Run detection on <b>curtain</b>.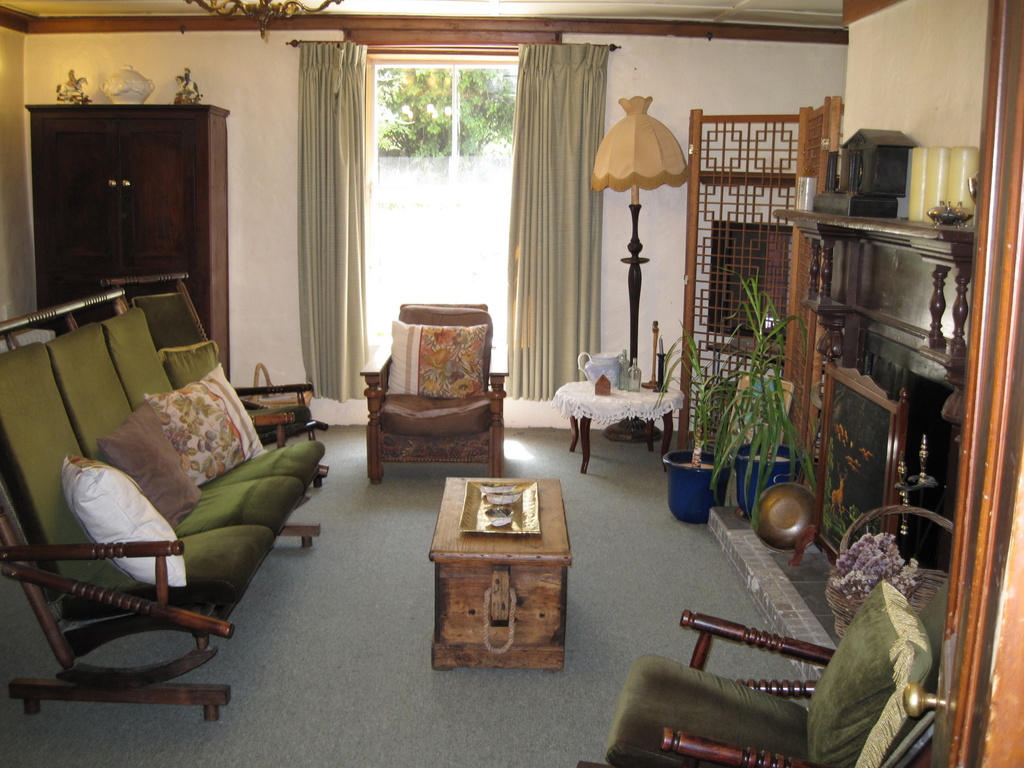
Result: detection(294, 41, 380, 404).
